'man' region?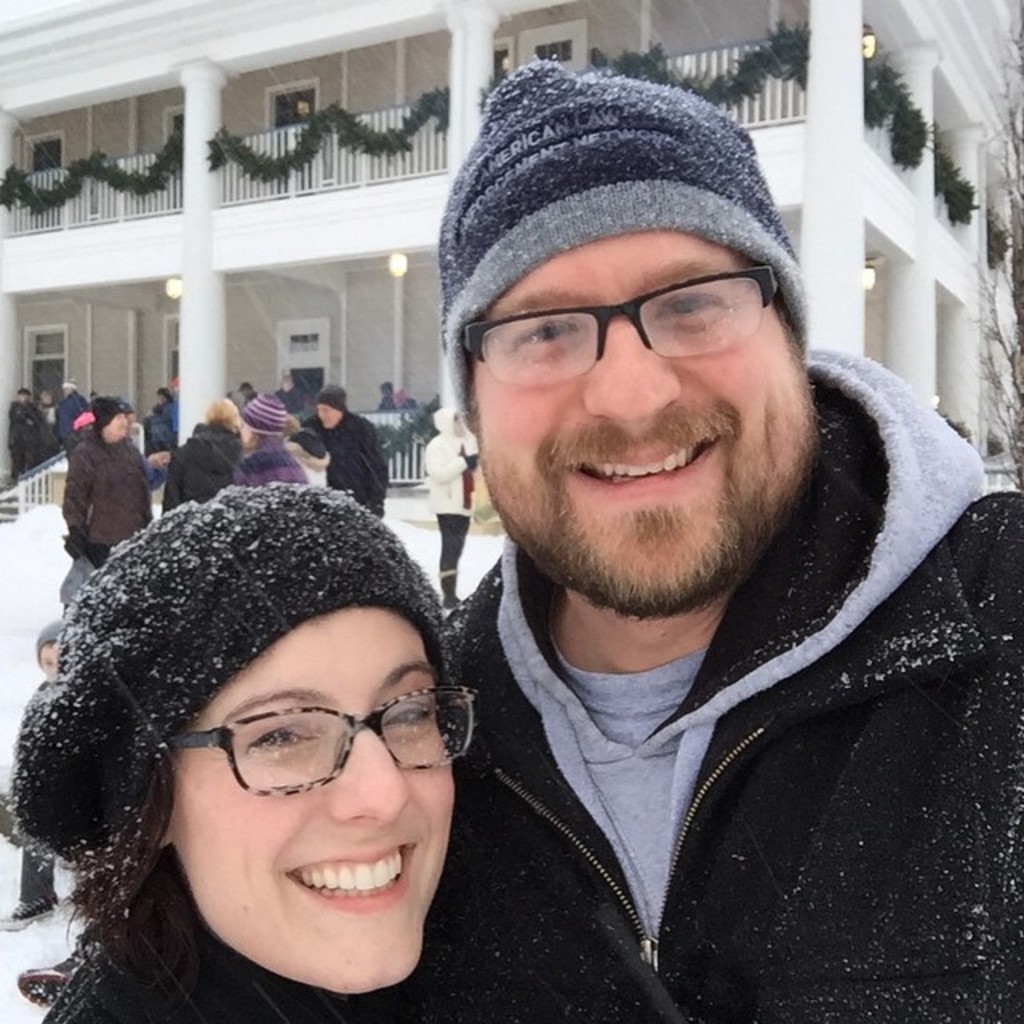
l=296, t=82, r=1008, b=1023
